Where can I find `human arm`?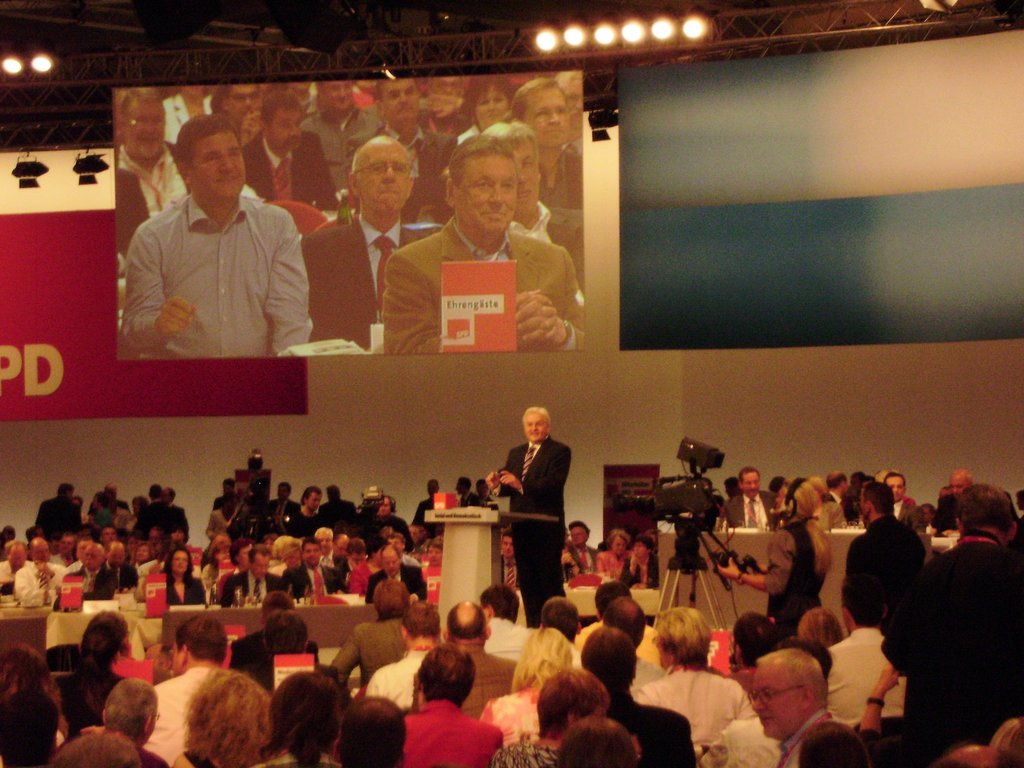
You can find it at rect(261, 212, 315, 360).
